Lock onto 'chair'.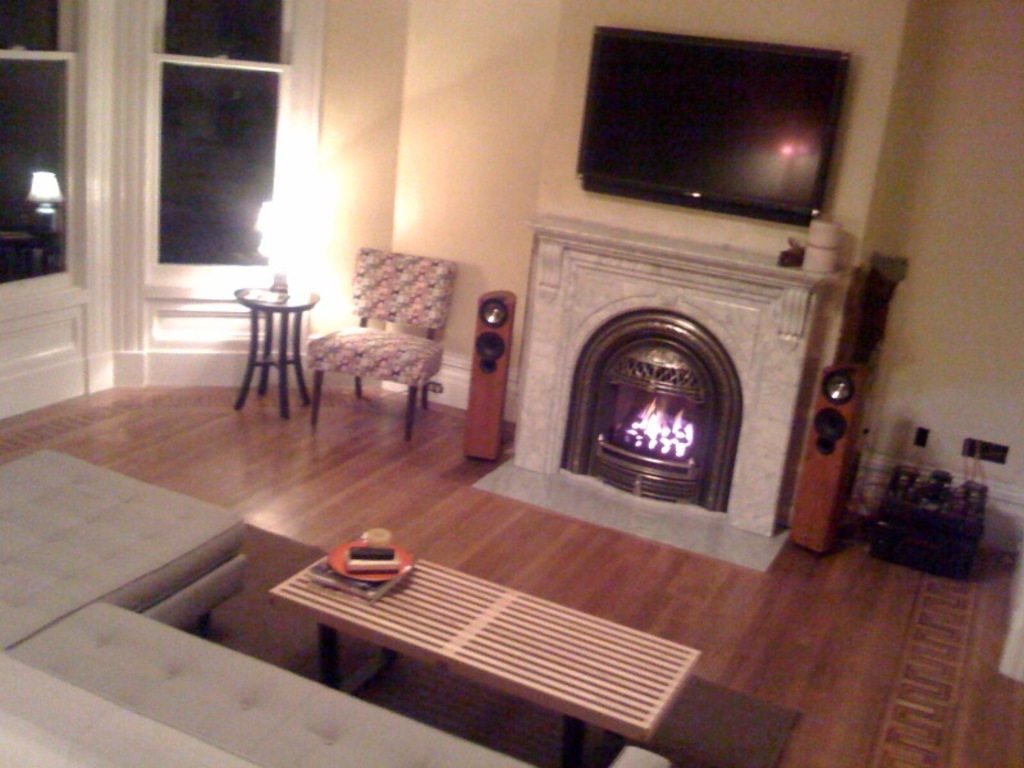
Locked: <box>291,255,453,439</box>.
